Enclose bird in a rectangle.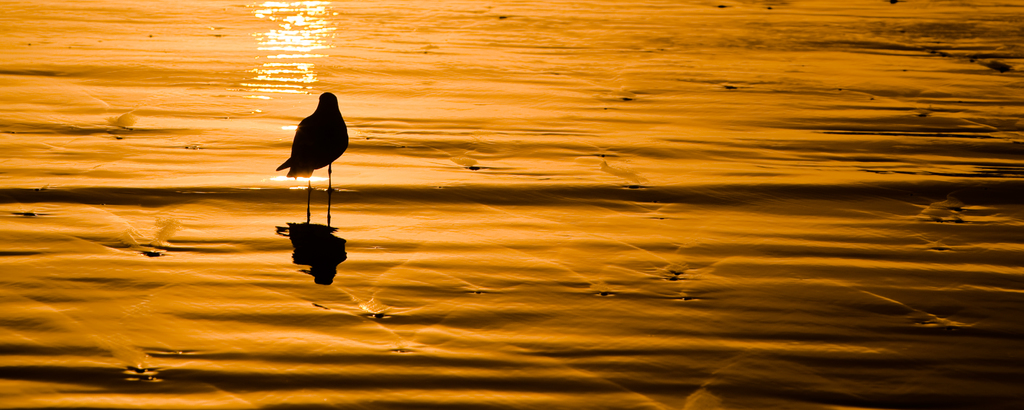
<region>275, 92, 348, 184</region>.
